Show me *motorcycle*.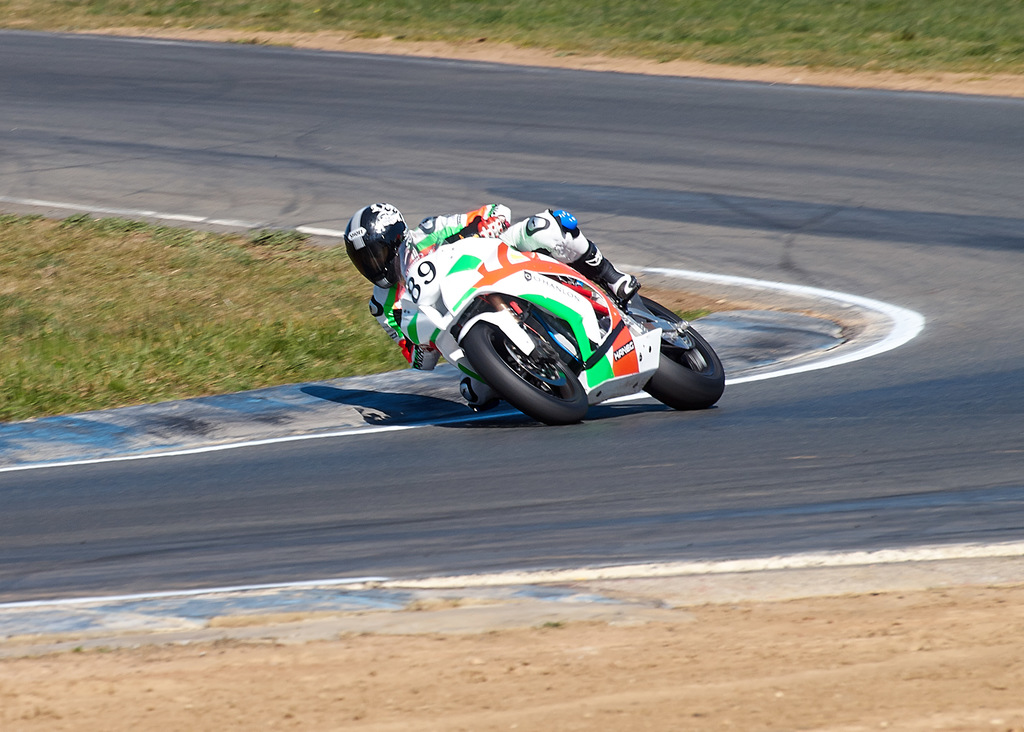
*motorcycle* is here: (x1=360, y1=211, x2=730, y2=424).
